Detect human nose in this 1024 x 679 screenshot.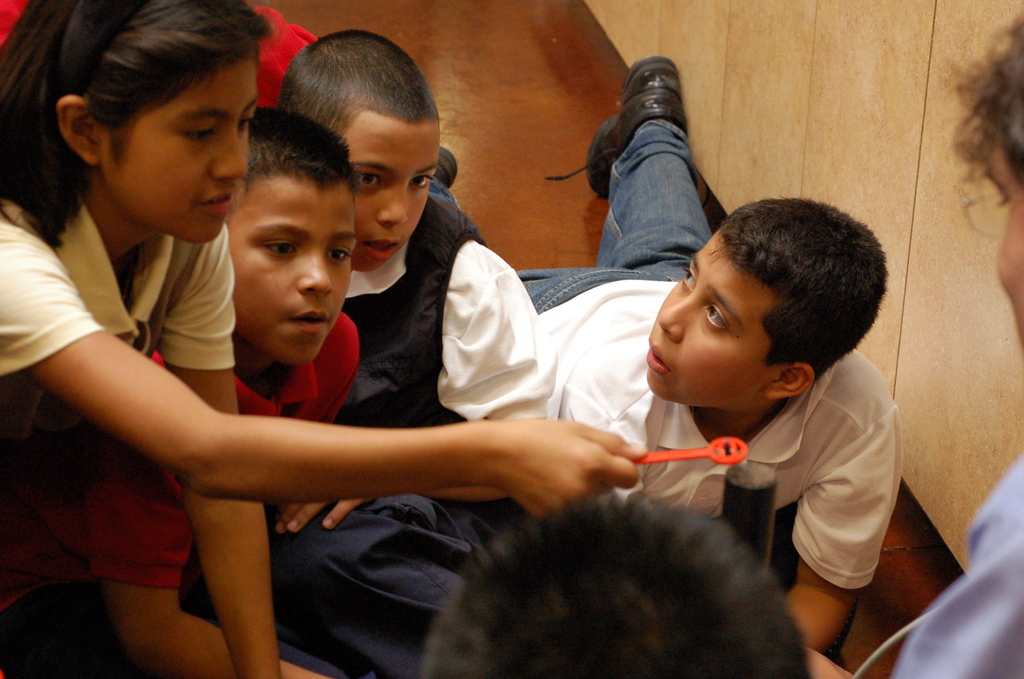
Detection: {"x1": 378, "y1": 192, "x2": 413, "y2": 228}.
